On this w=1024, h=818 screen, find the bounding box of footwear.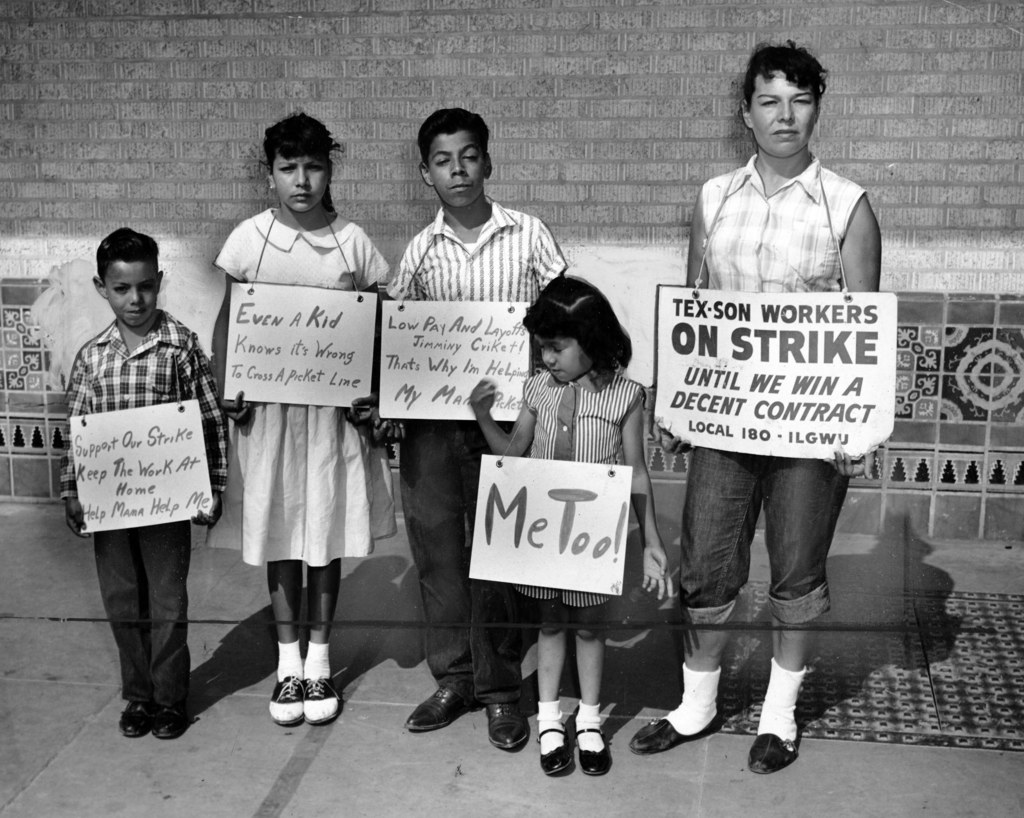
Bounding box: BBox(627, 719, 714, 751).
